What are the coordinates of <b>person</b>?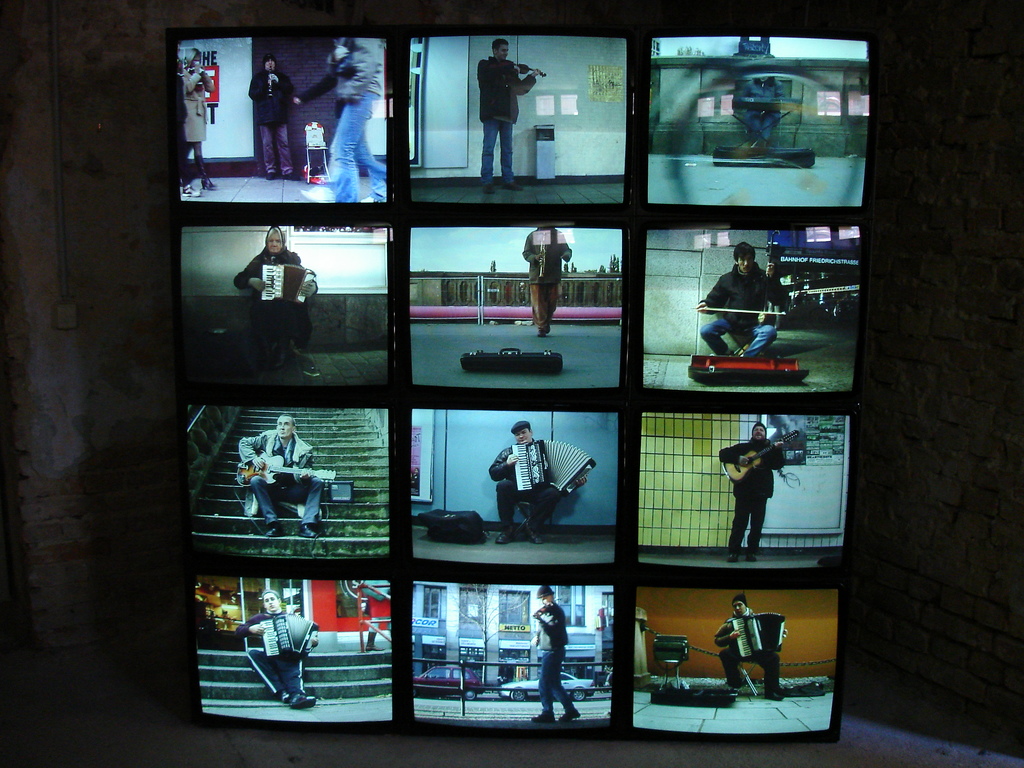
bbox=[296, 33, 388, 203].
